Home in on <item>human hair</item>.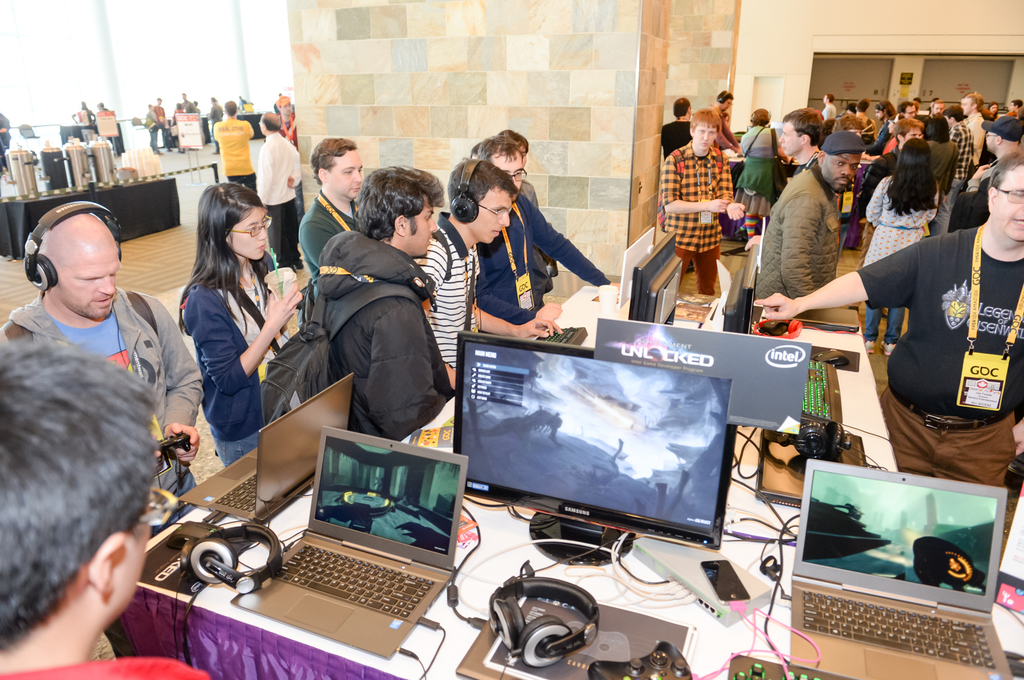
Homed in at left=476, top=133, right=521, bottom=163.
